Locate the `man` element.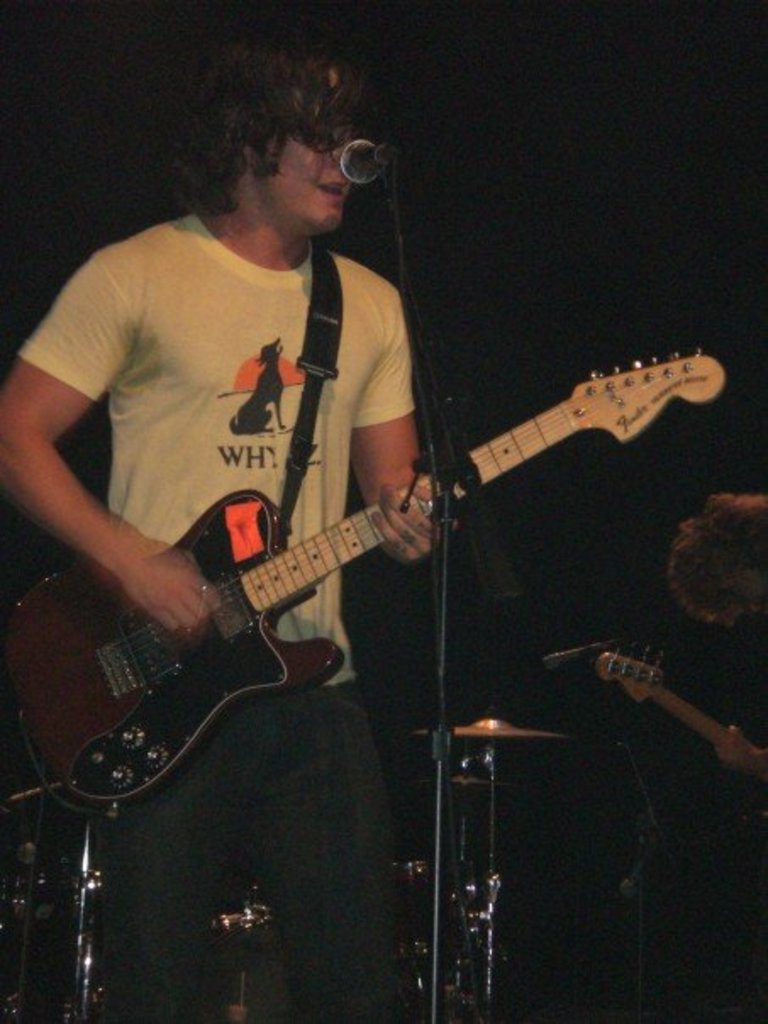
Element bbox: (x1=0, y1=71, x2=656, y2=914).
